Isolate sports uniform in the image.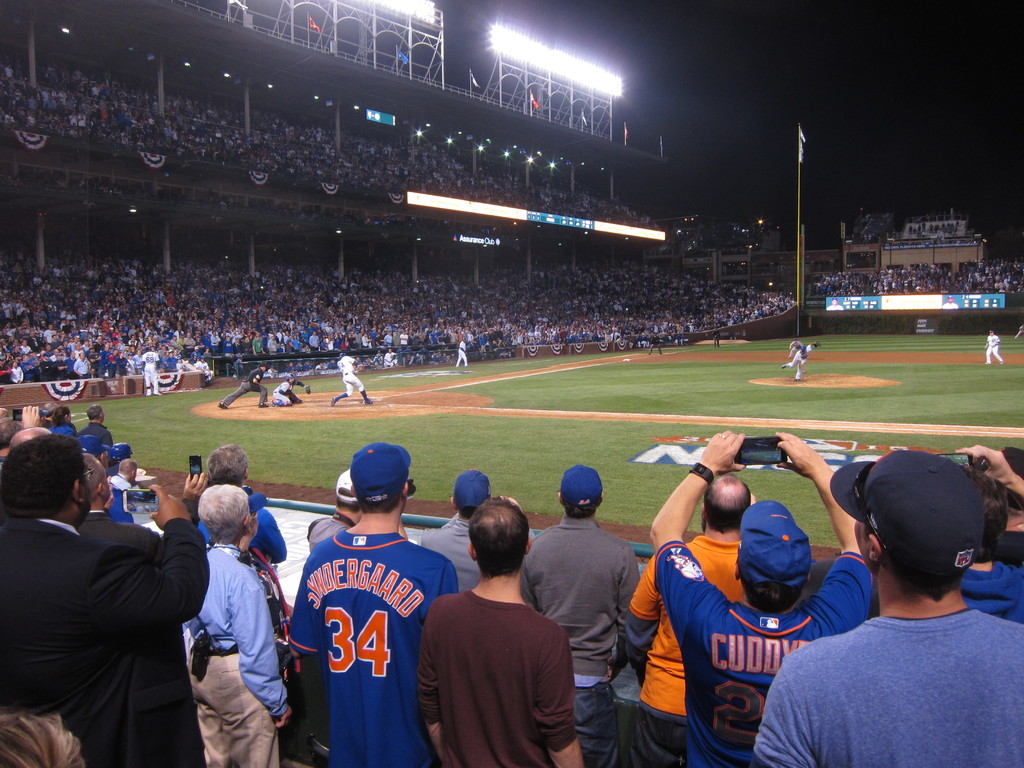
Isolated region: (405,500,579,764).
